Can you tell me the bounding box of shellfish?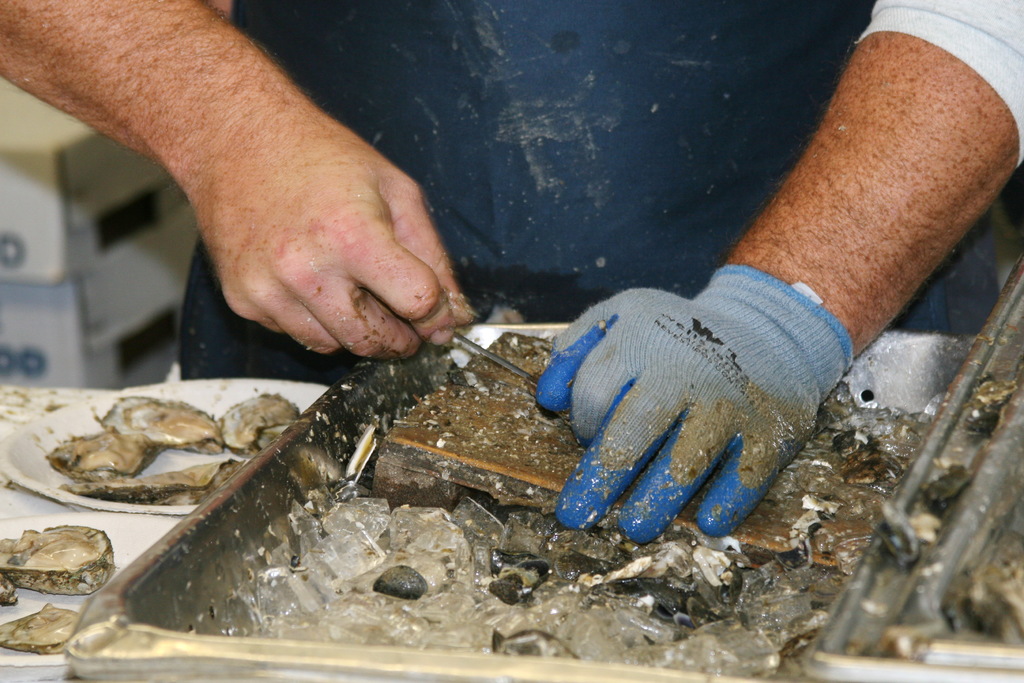
BBox(44, 398, 305, 508).
